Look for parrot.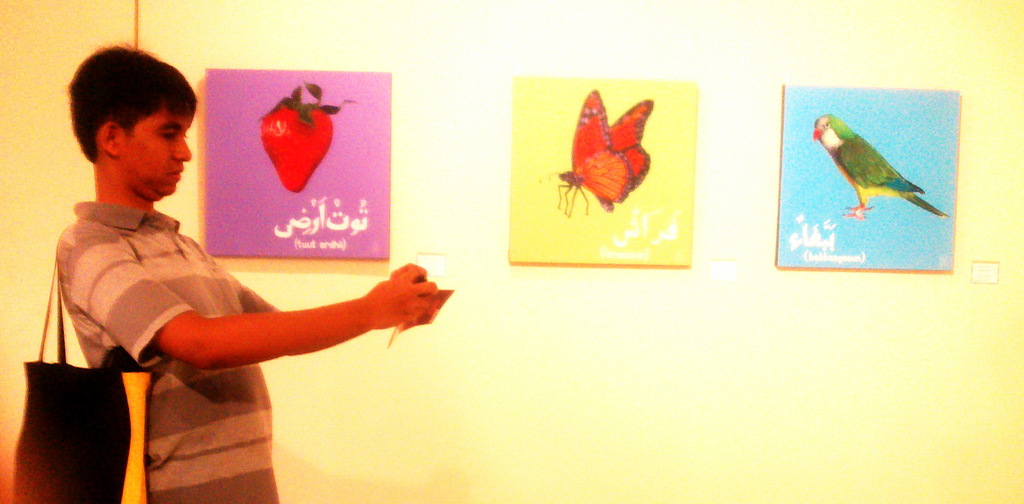
Found: locate(813, 115, 948, 218).
